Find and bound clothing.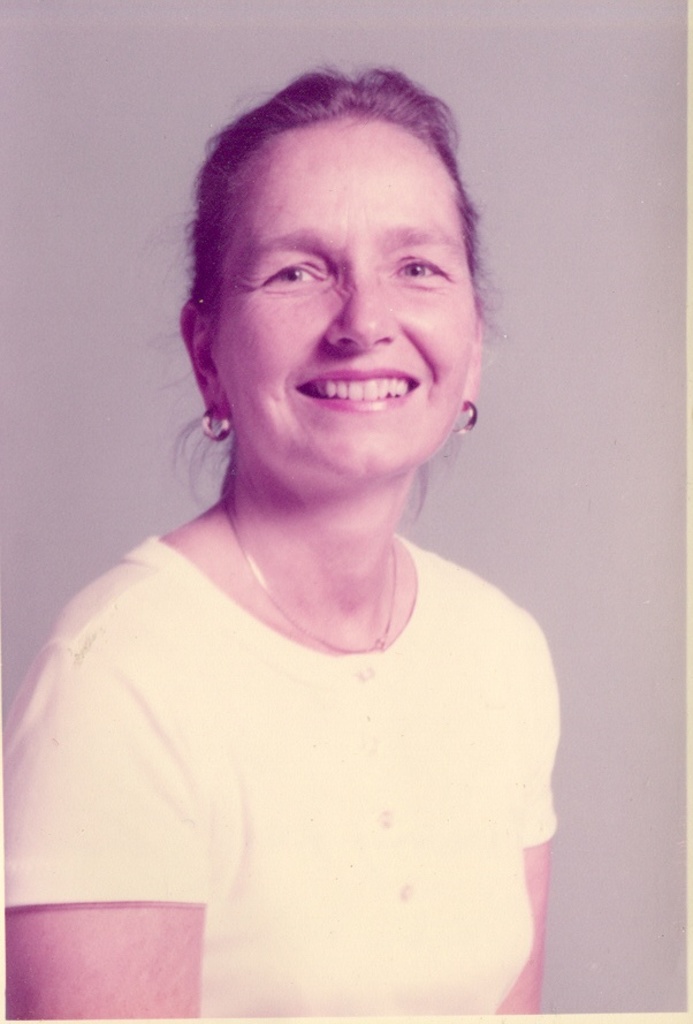
Bound: [left=30, top=523, right=582, bottom=993].
